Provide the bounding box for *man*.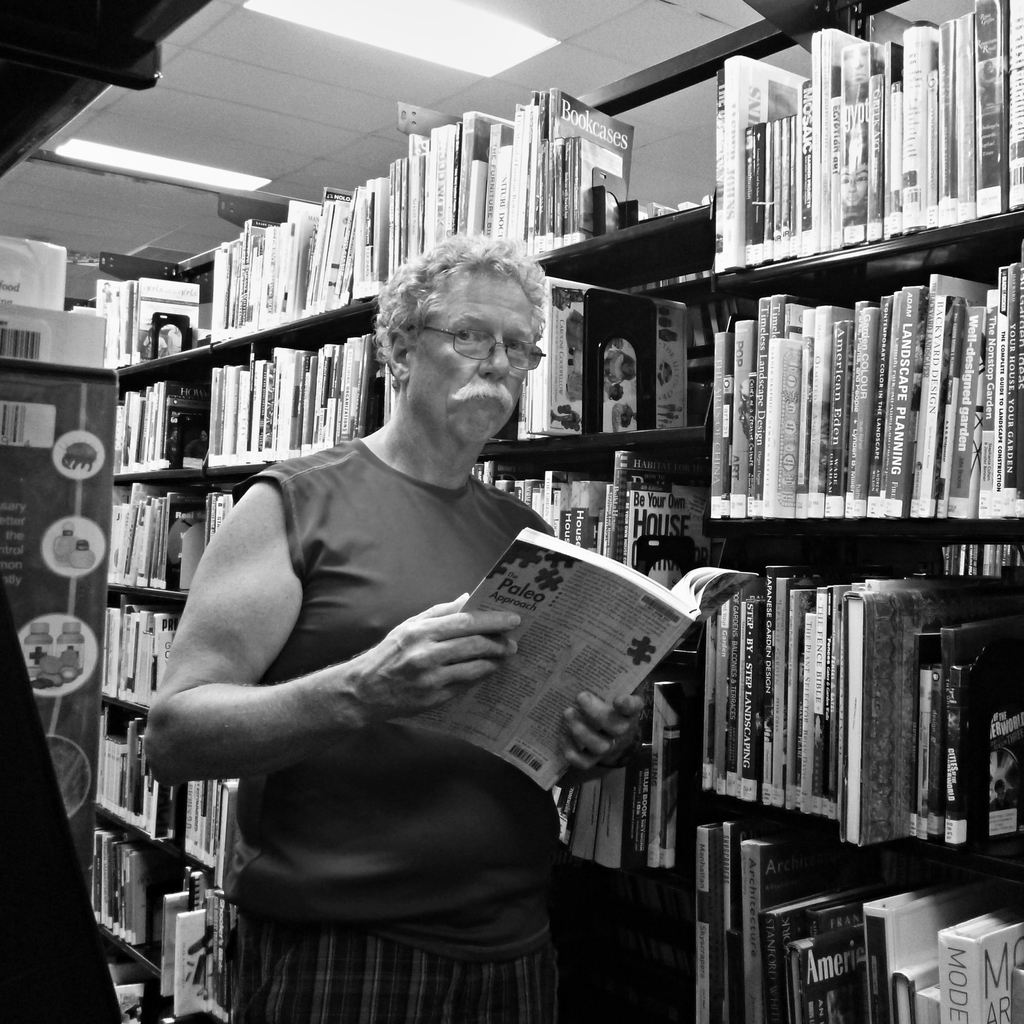
BBox(138, 241, 675, 994).
